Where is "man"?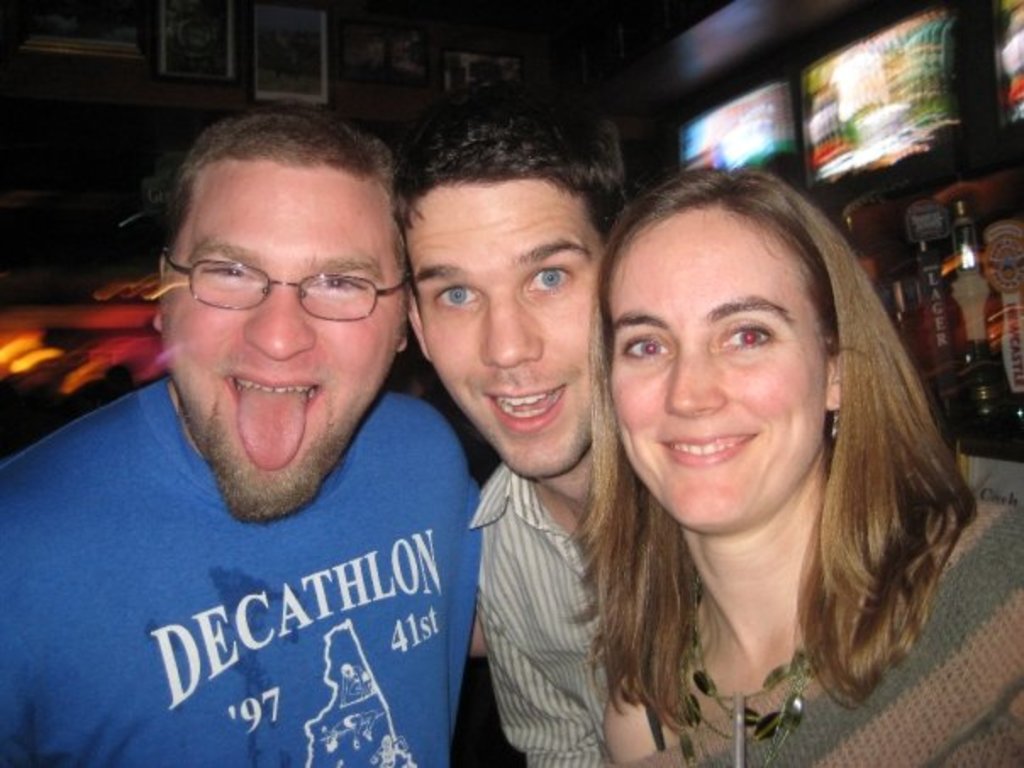
[7, 109, 524, 767].
